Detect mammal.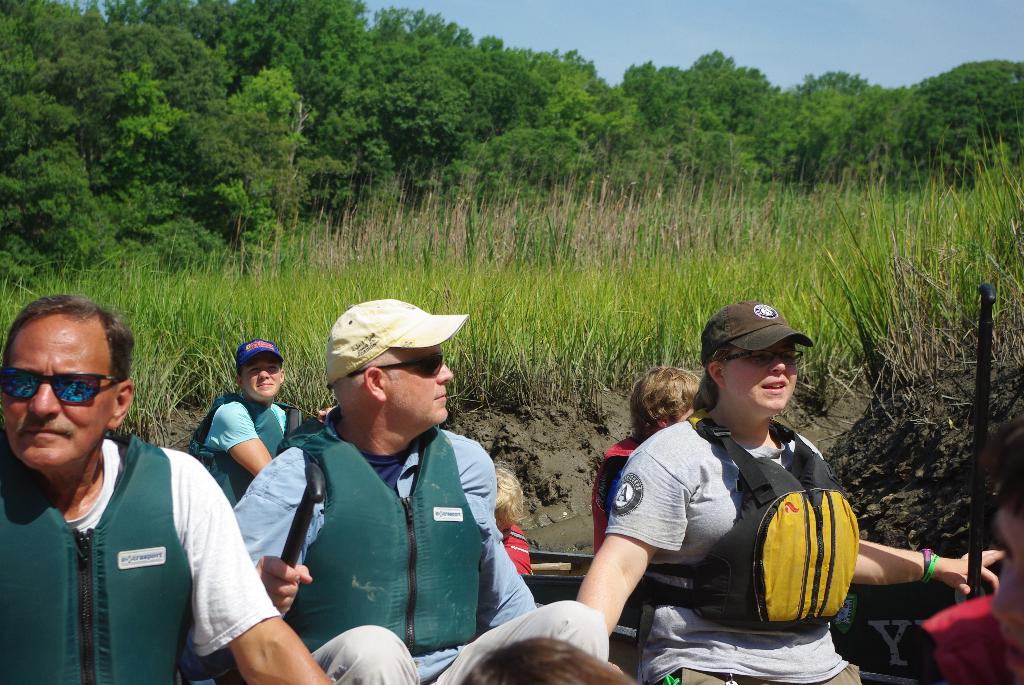
Detected at box(226, 297, 609, 684).
